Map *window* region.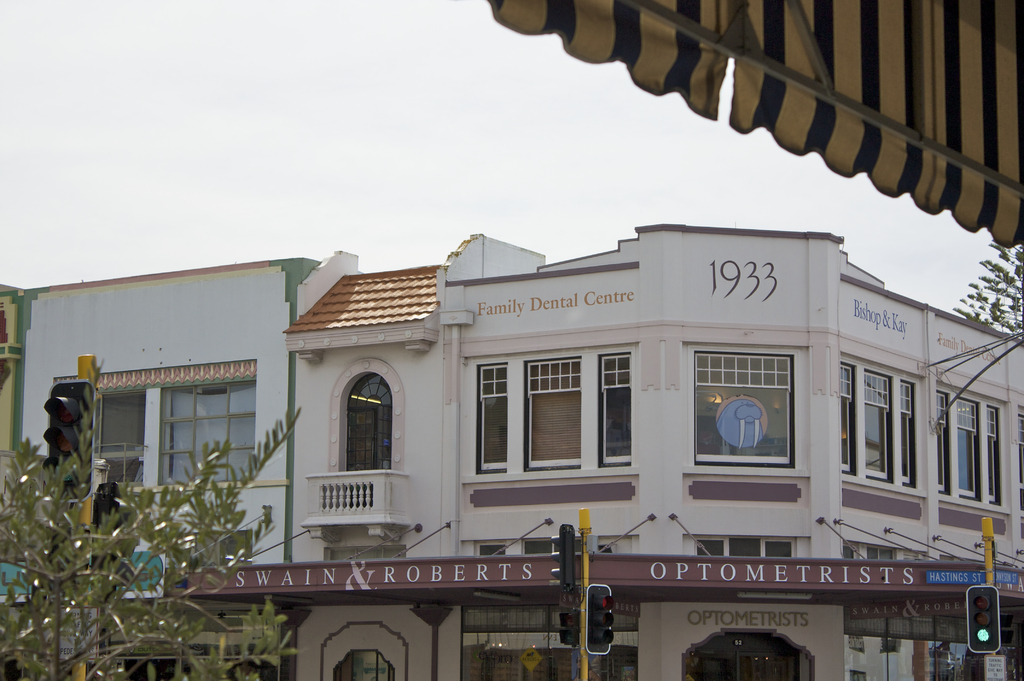
Mapped to <bbox>473, 364, 508, 473</bbox>.
